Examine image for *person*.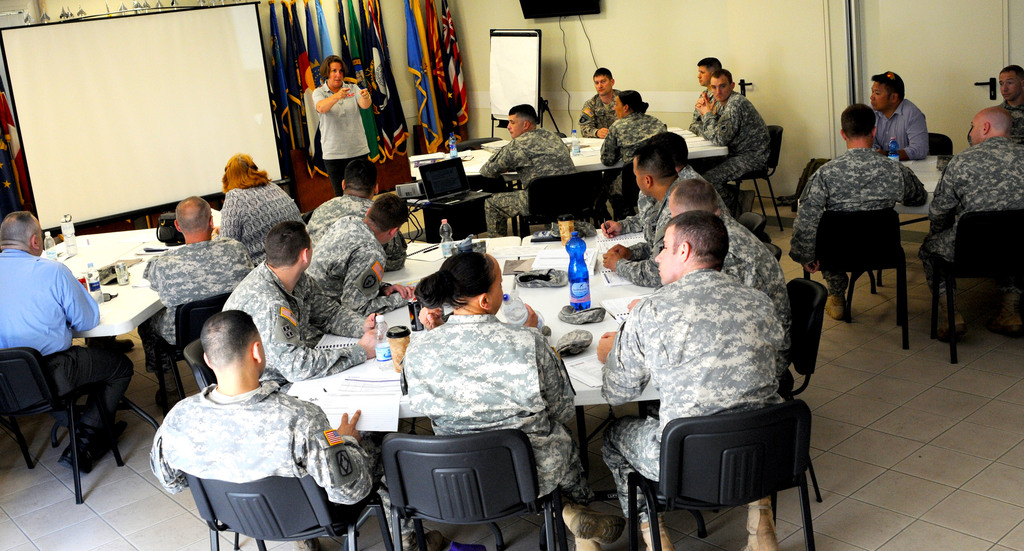
Examination result: {"x1": 0, "y1": 211, "x2": 136, "y2": 473}.
